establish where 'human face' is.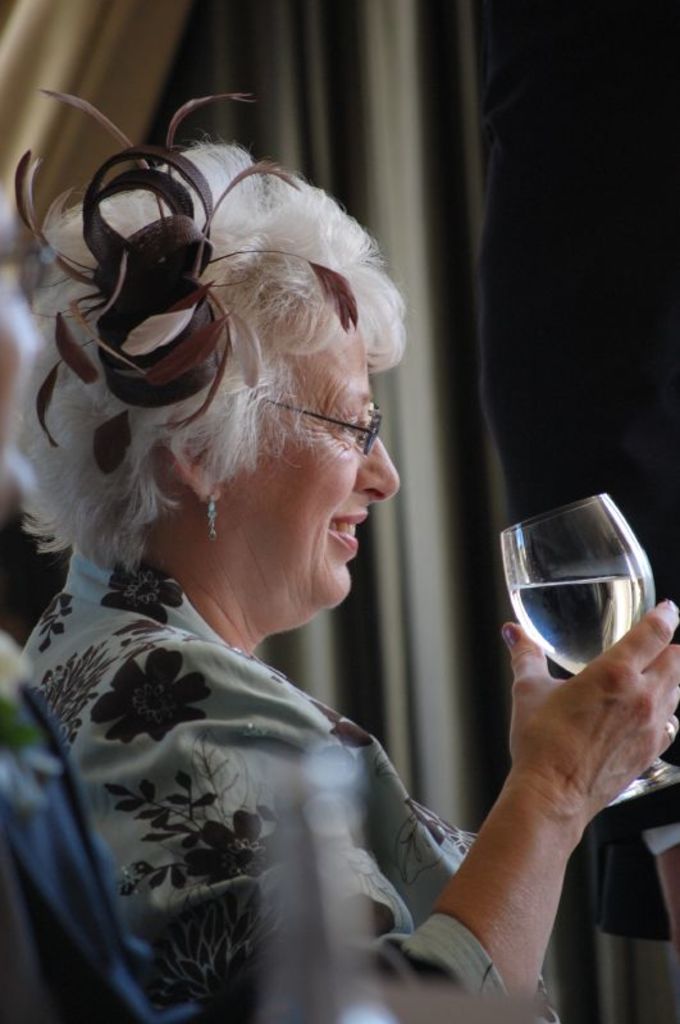
Established at [x1=228, y1=317, x2=410, y2=626].
